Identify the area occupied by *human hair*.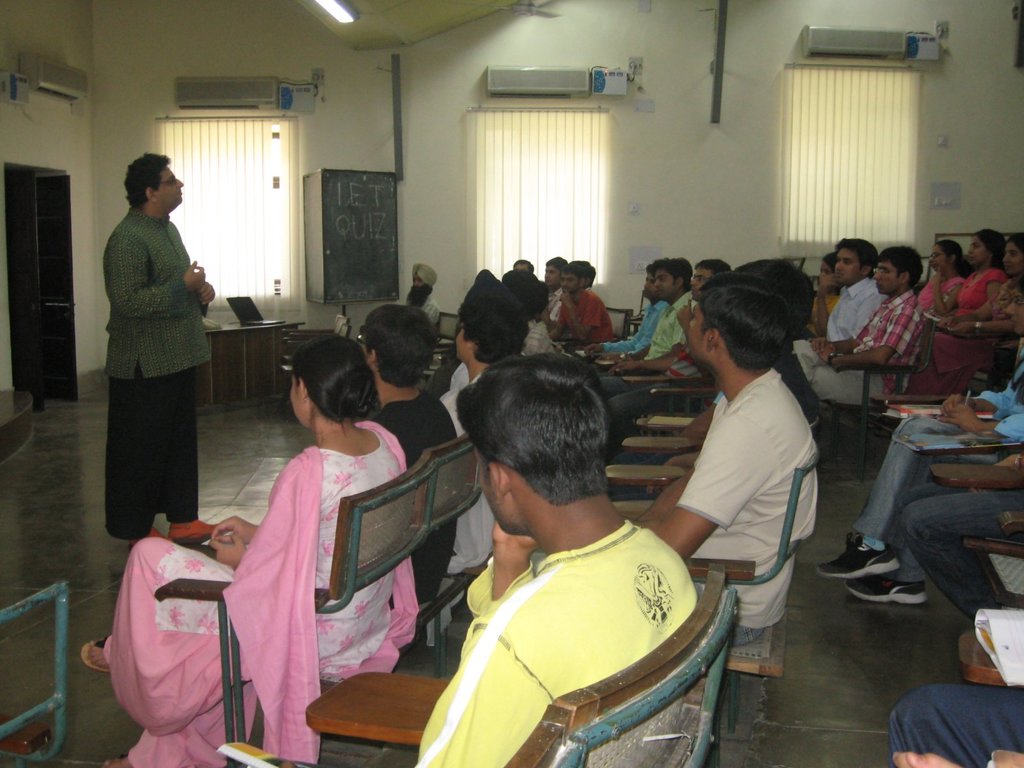
Area: 659,267,684,303.
